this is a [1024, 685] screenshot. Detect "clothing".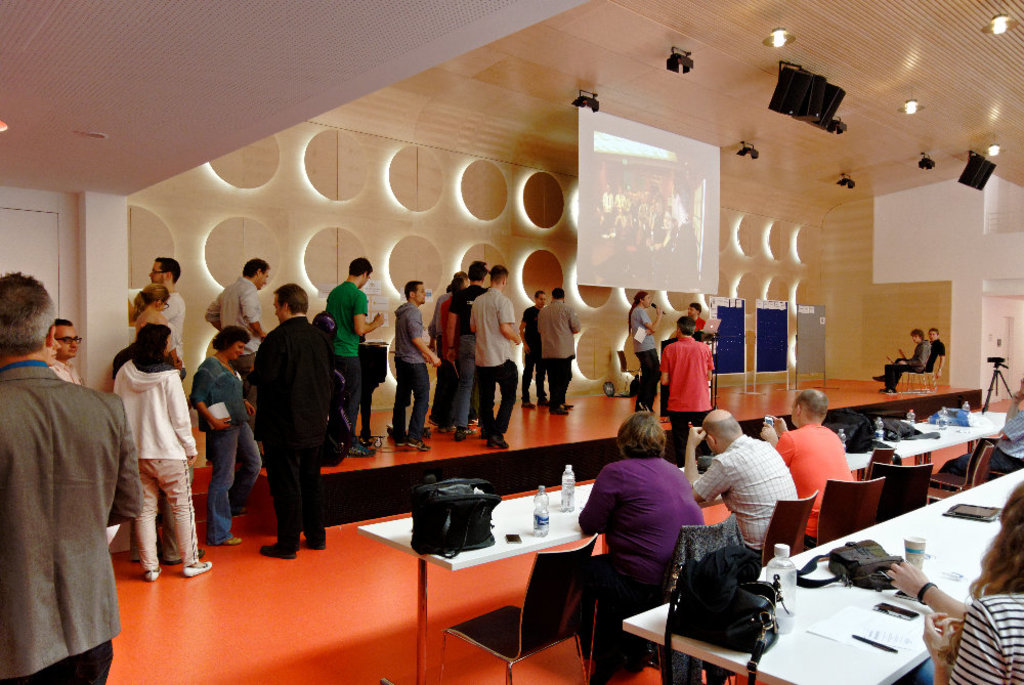
bbox=[451, 282, 488, 428].
